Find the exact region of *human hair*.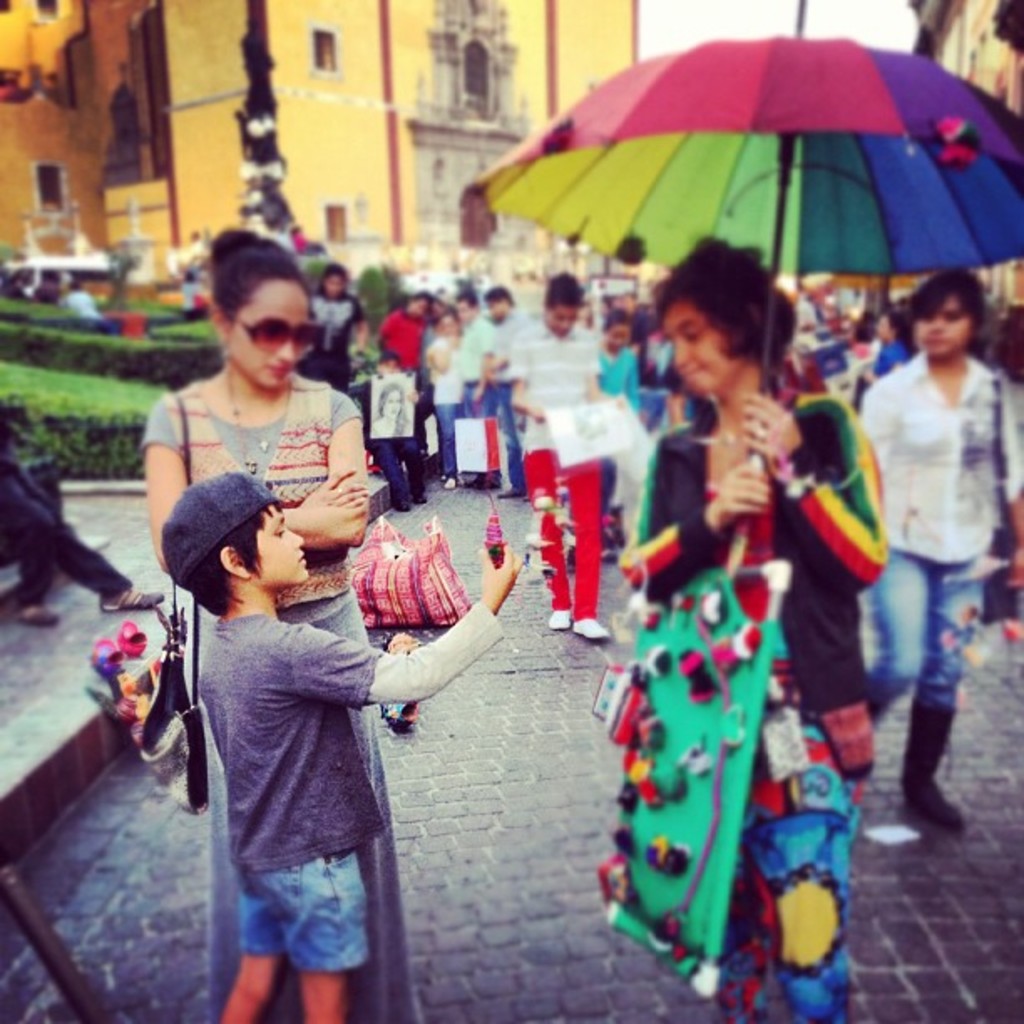
Exact region: 202 221 311 328.
